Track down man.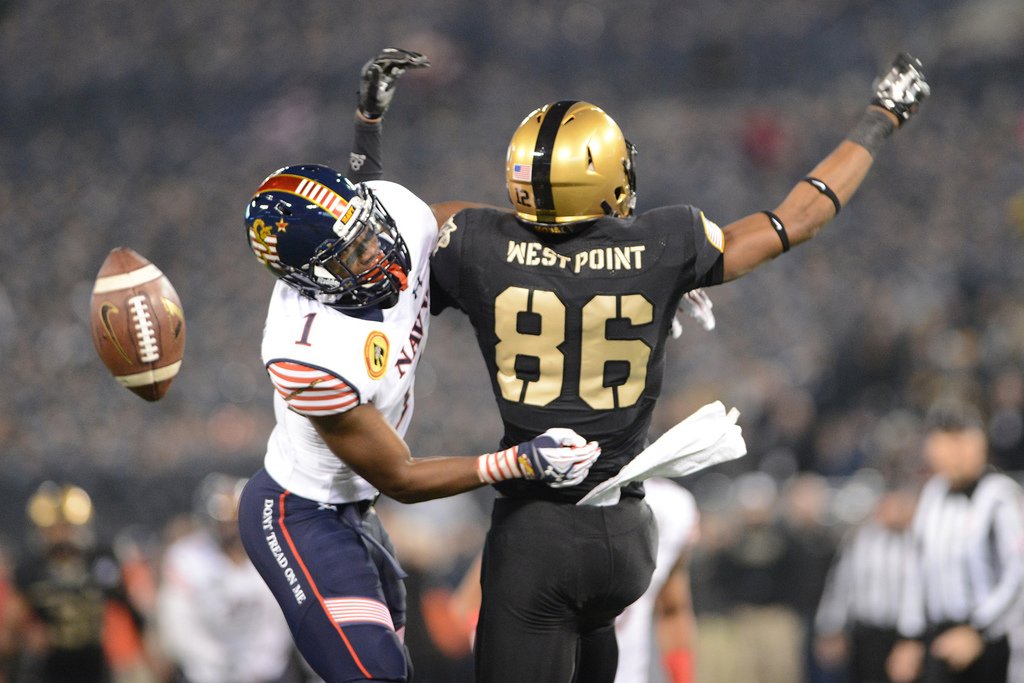
Tracked to (155,475,303,682).
